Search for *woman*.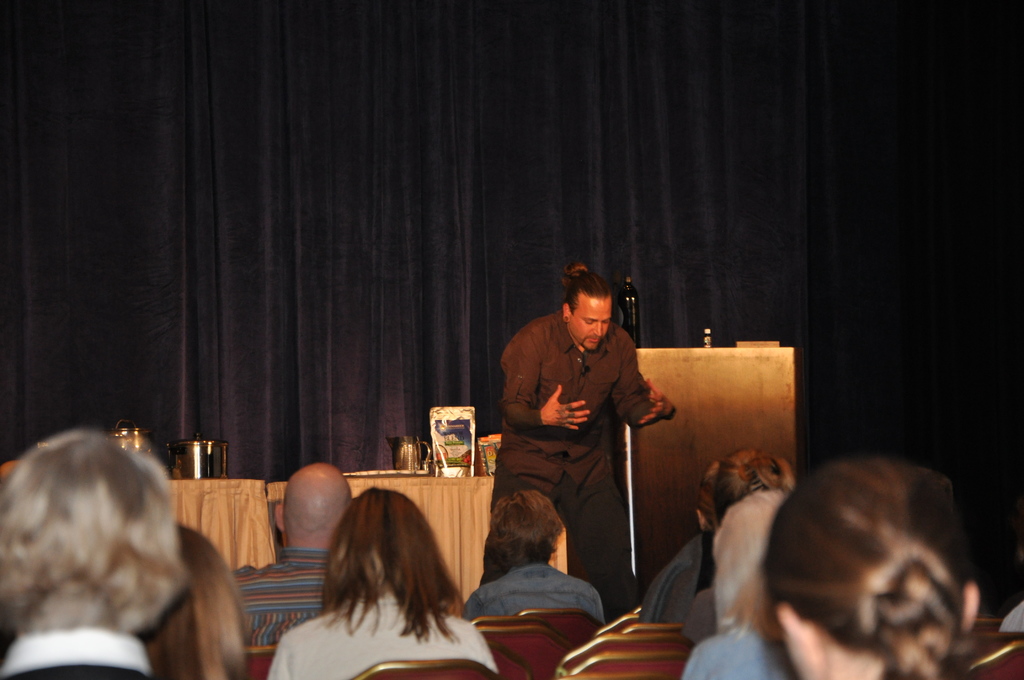
Found at bbox=[683, 484, 787, 679].
